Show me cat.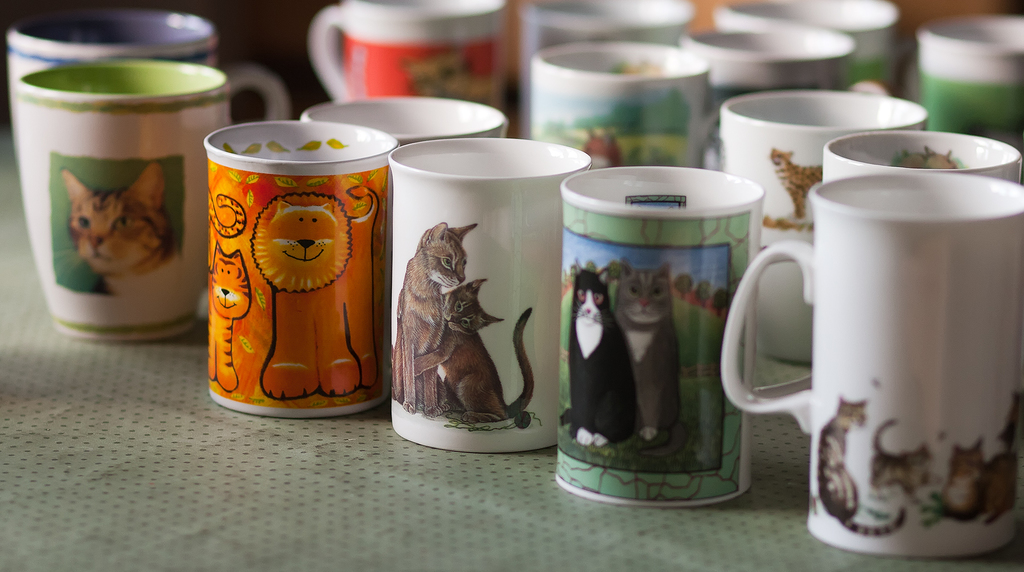
cat is here: <box>556,256,636,445</box>.
